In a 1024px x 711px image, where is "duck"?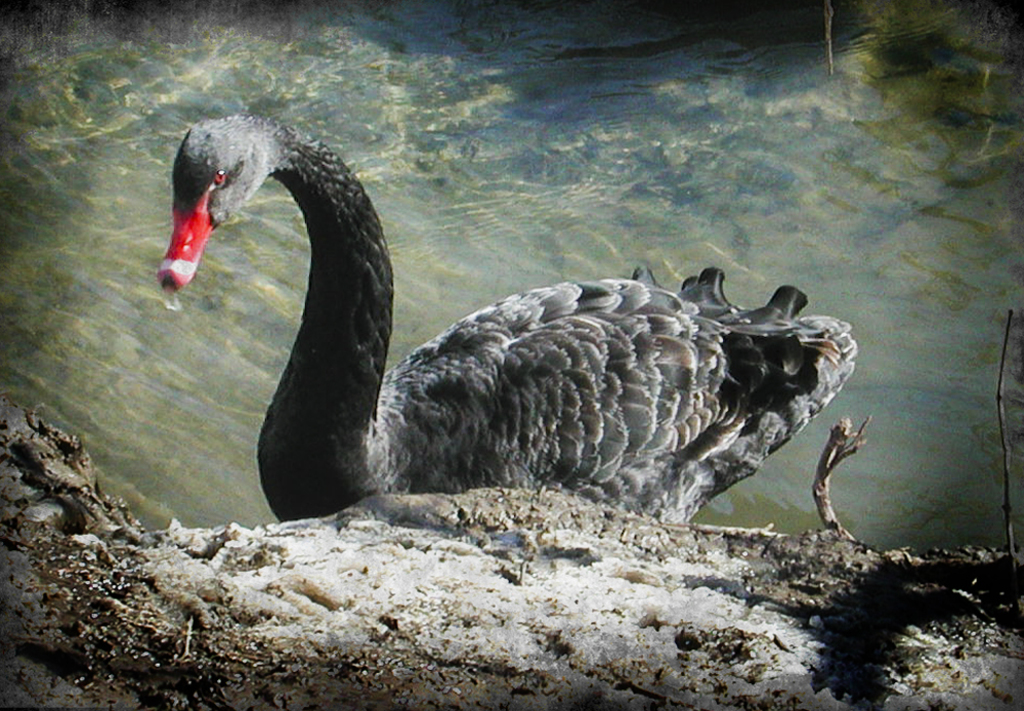
rect(163, 98, 867, 530).
